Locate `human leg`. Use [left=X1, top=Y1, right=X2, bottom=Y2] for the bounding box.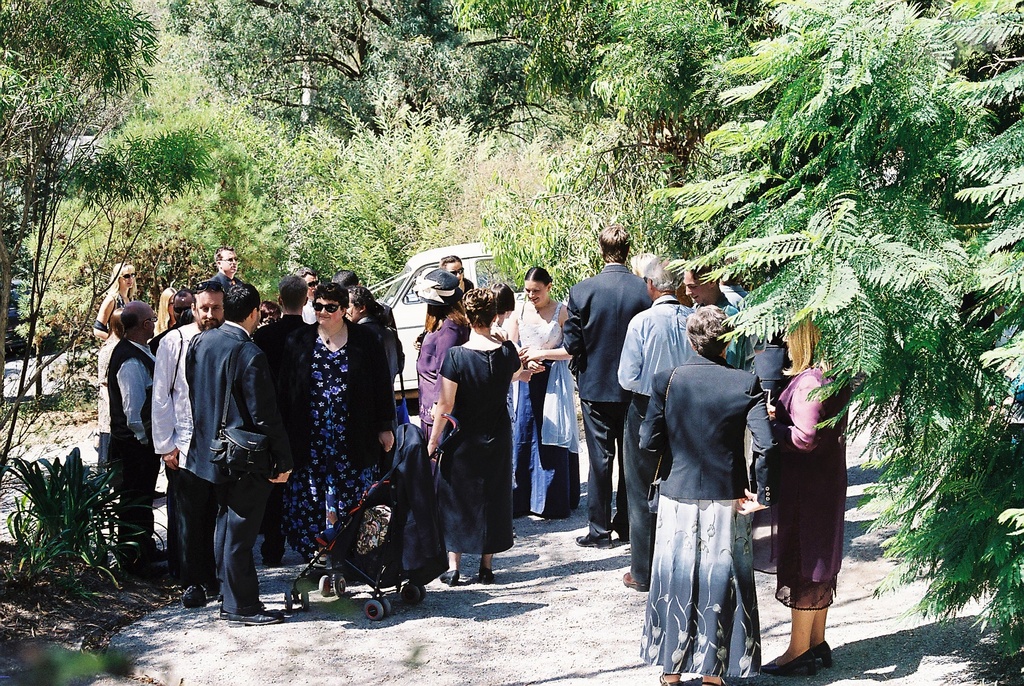
[left=618, top=452, right=653, bottom=585].
